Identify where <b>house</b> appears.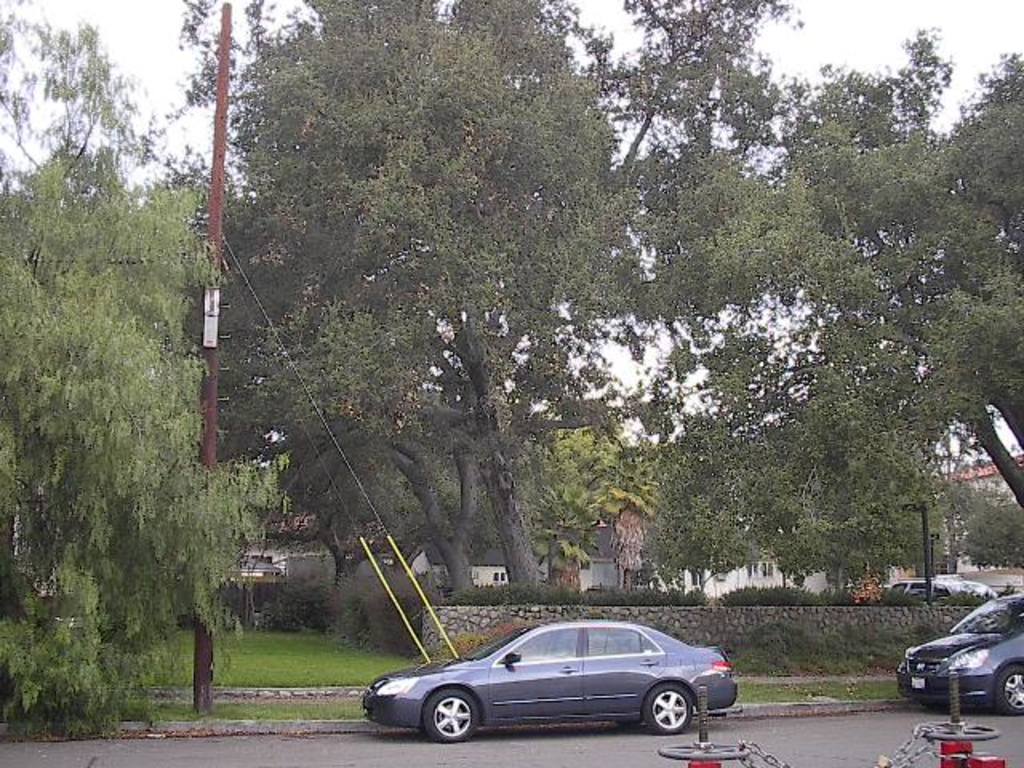
Appears at 792/541/893/605.
